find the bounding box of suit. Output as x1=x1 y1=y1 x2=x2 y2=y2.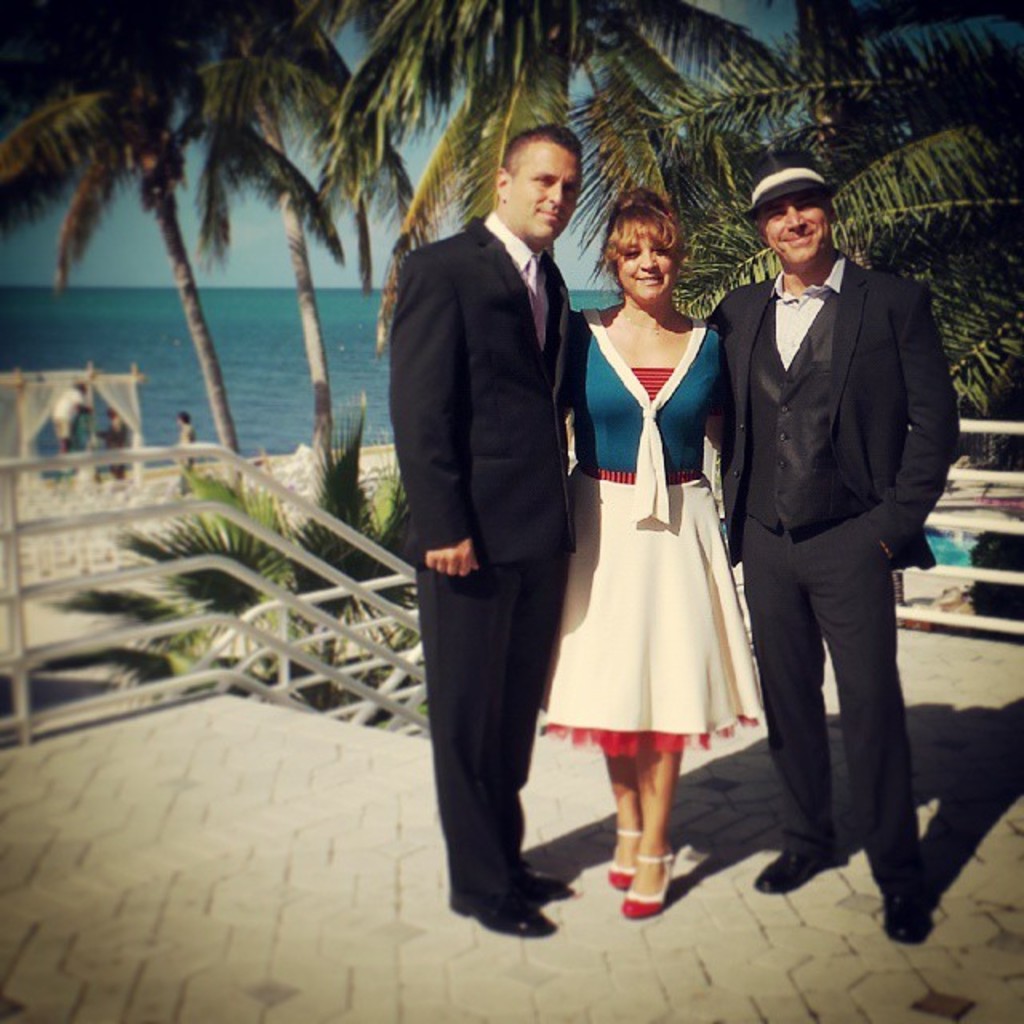
x1=693 y1=243 x2=955 y2=882.
